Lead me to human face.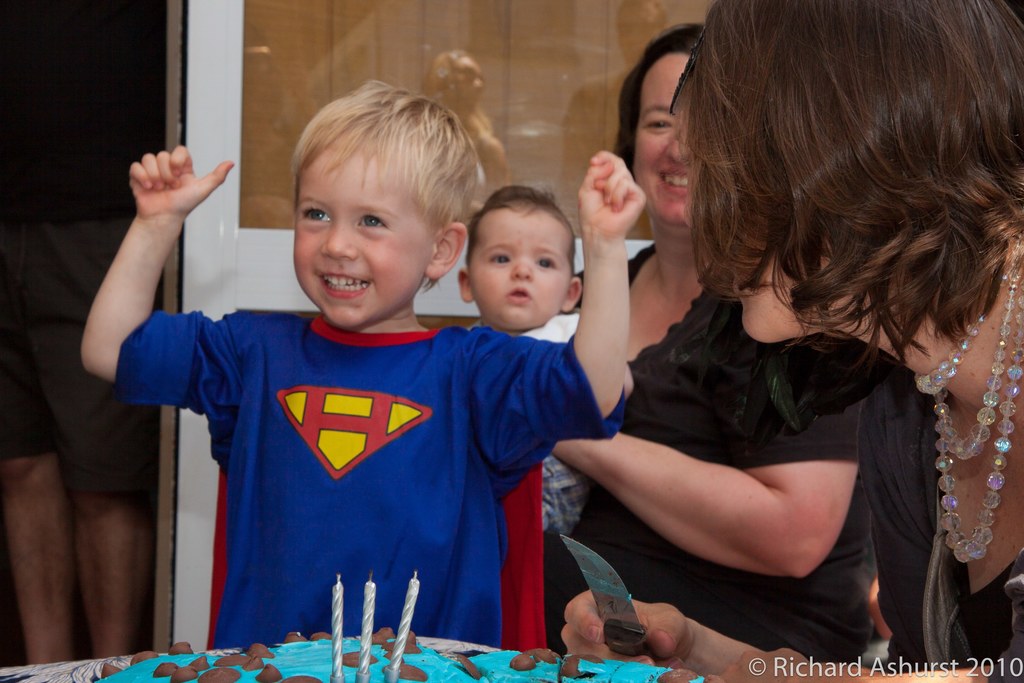
Lead to (x1=290, y1=149, x2=438, y2=331).
